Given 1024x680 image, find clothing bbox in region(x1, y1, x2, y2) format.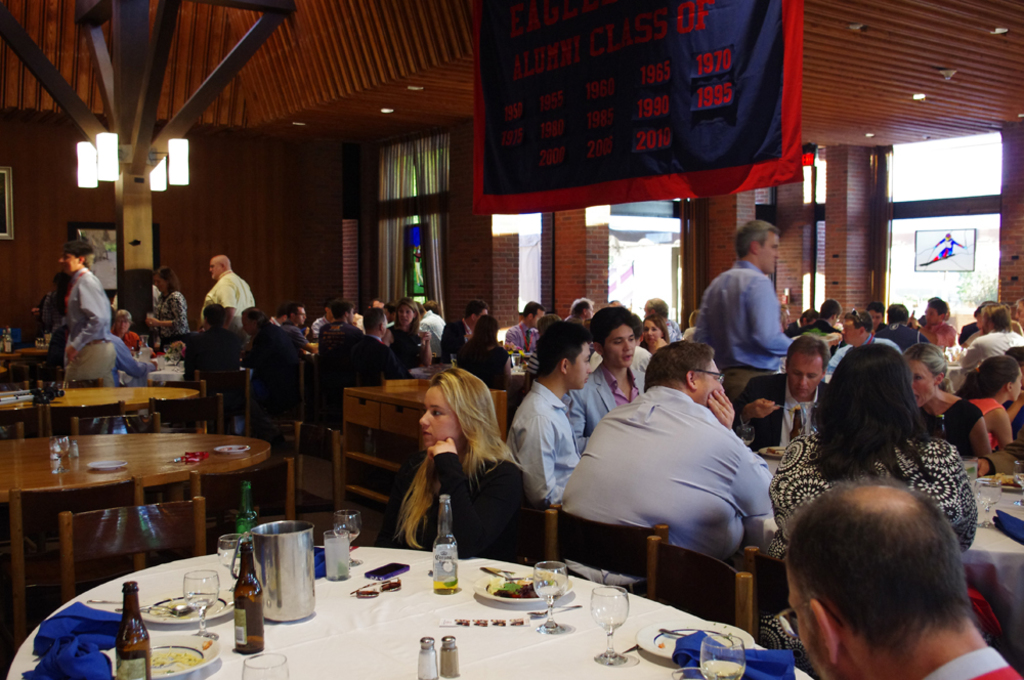
region(957, 395, 984, 462).
